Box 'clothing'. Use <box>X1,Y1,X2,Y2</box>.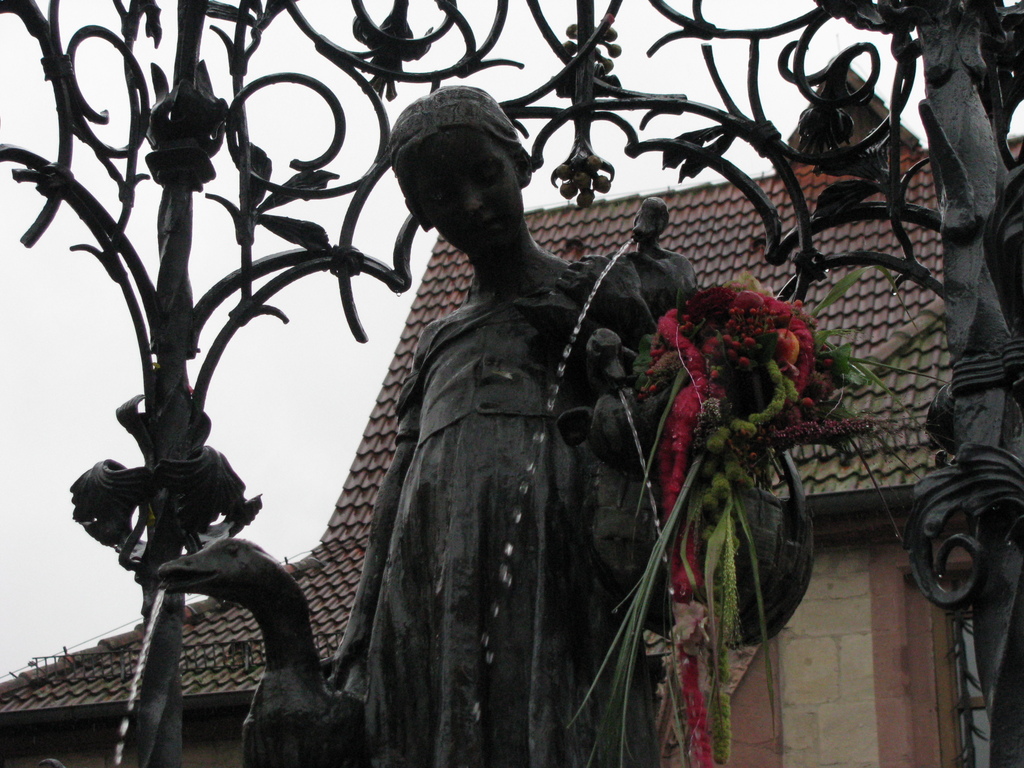
<box>290,150,692,762</box>.
